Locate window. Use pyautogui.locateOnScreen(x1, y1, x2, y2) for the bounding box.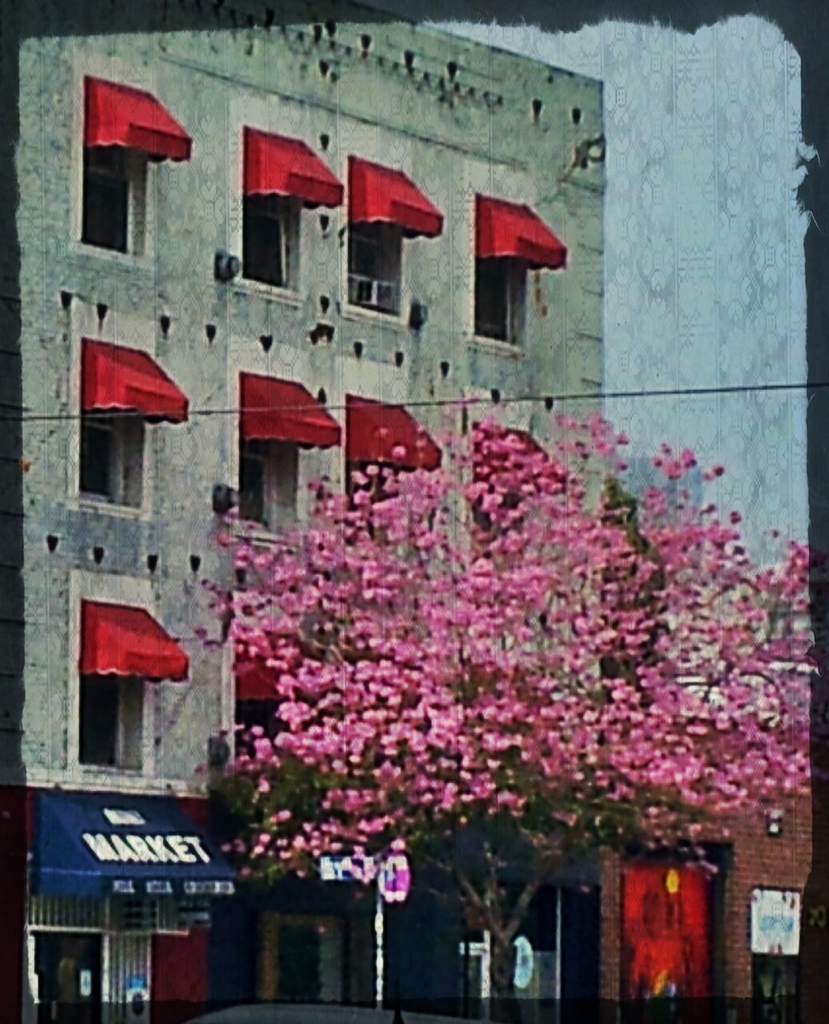
pyautogui.locateOnScreen(66, 570, 190, 773).
